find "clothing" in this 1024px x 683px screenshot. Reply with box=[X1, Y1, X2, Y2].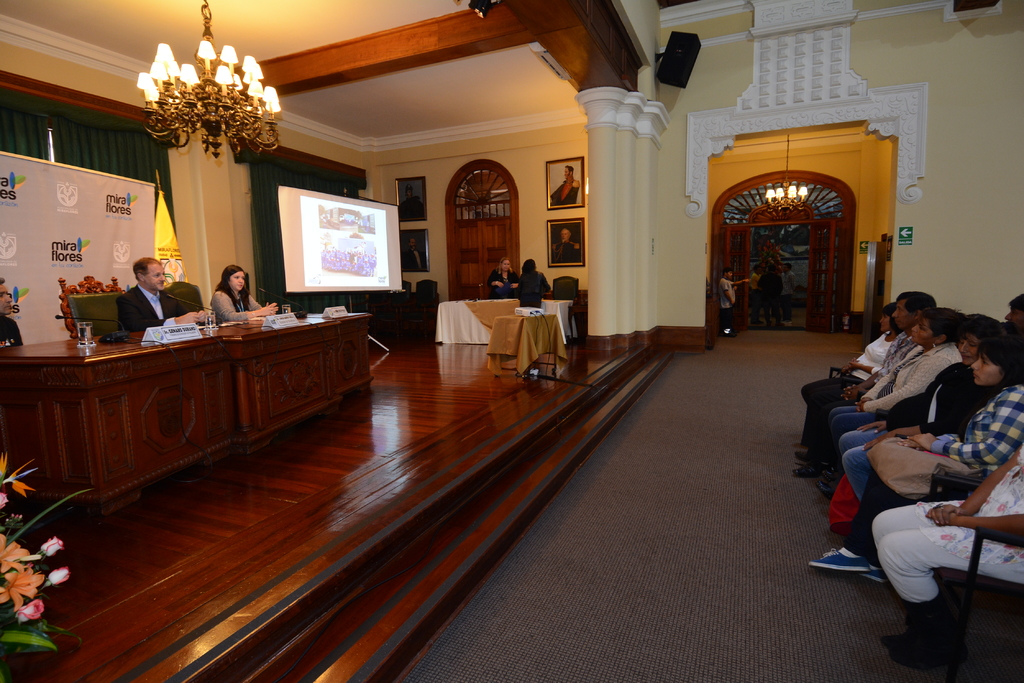
box=[404, 248, 422, 269].
